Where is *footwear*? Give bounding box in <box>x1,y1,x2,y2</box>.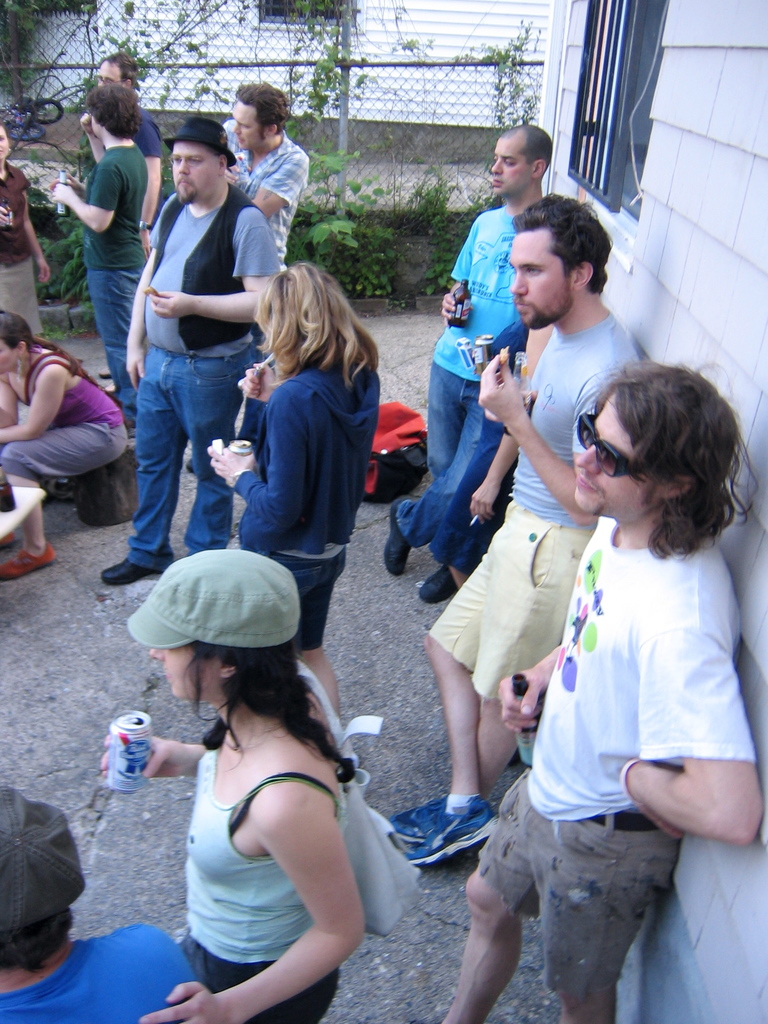
<box>388,504,415,581</box>.
